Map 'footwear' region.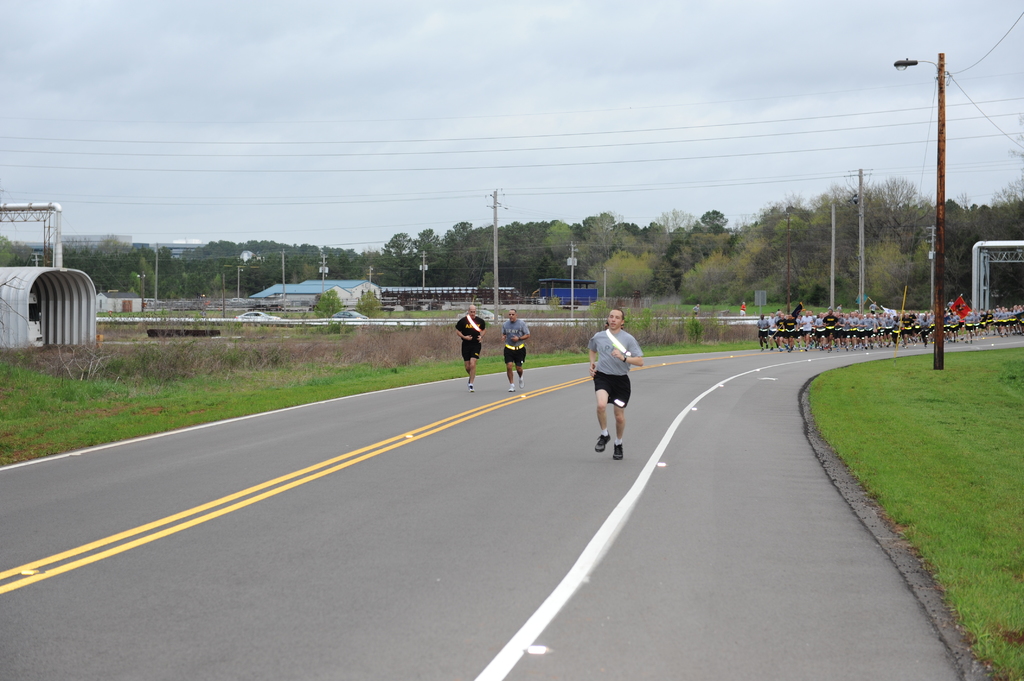
Mapped to locate(614, 443, 625, 461).
